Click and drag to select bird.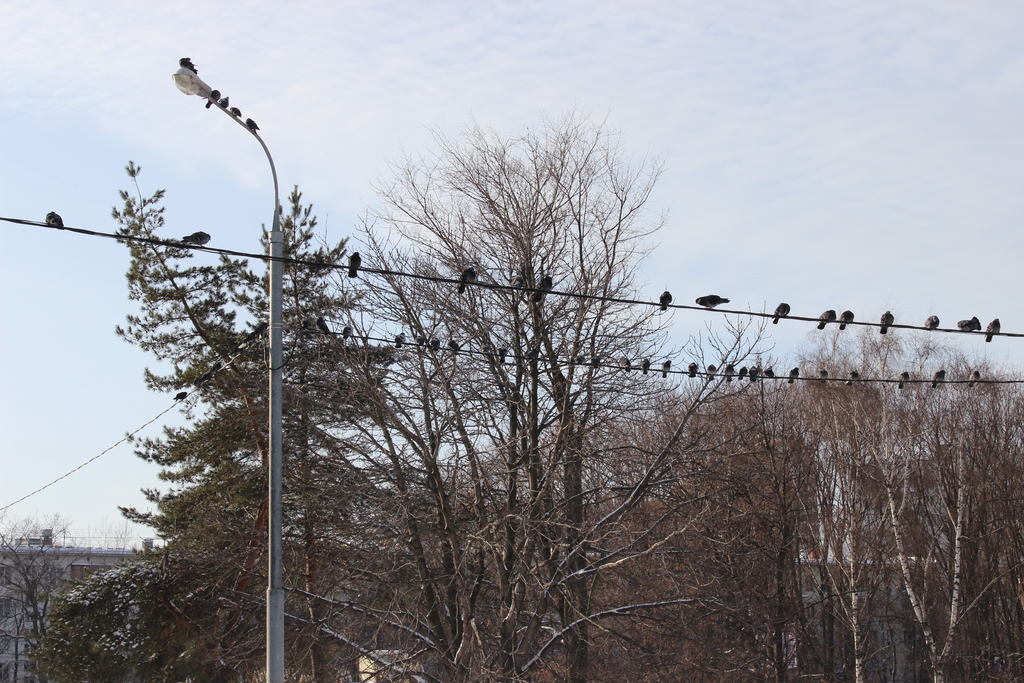
Selection: bbox=[248, 117, 260, 128].
